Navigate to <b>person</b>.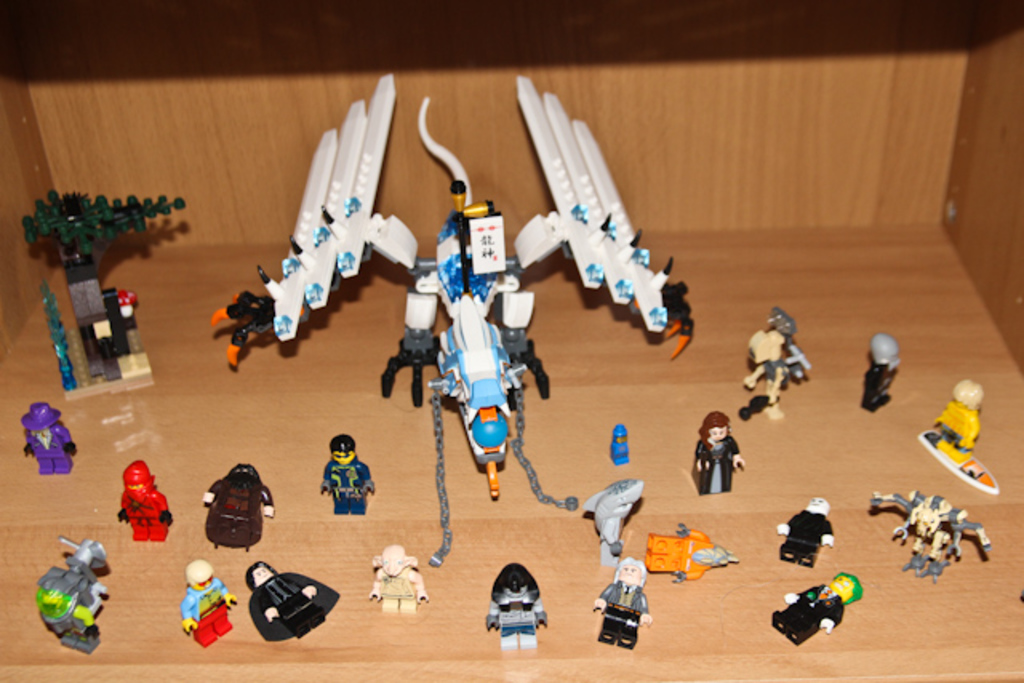
Navigation target: locate(931, 373, 986, 470).
